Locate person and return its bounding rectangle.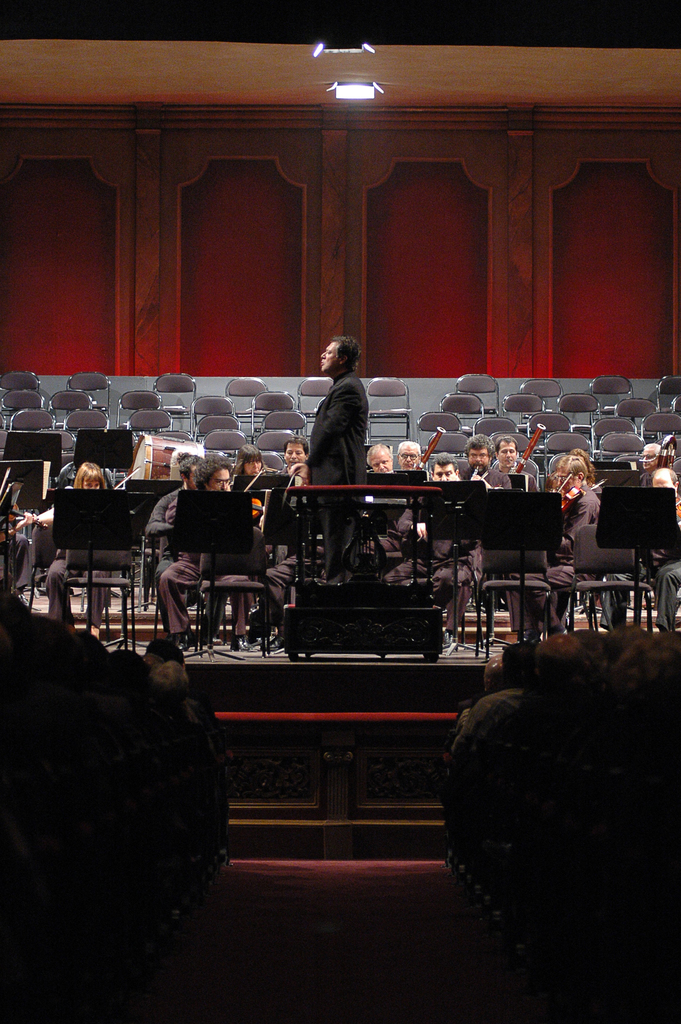
394,456,491,614.
